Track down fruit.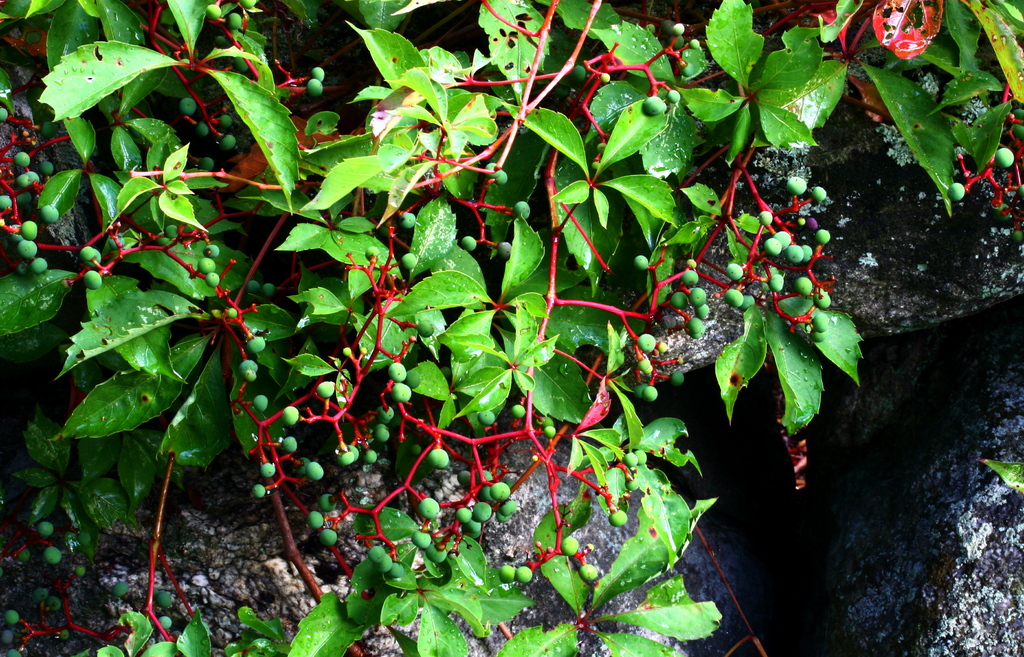
Tracked to [left=797, top=276, right=815, bottom=296].
